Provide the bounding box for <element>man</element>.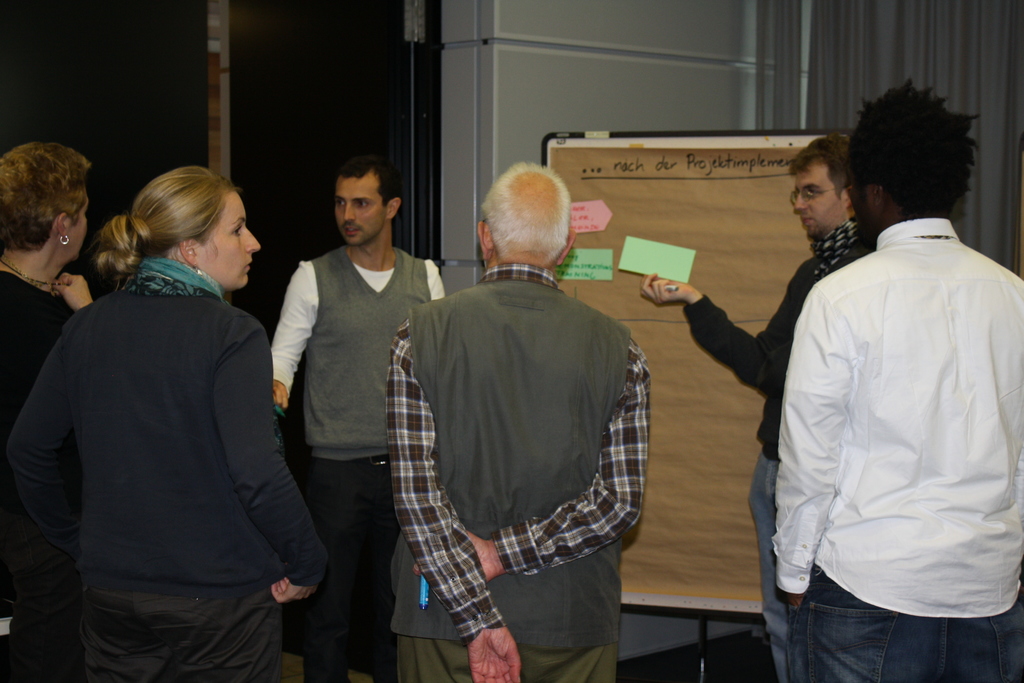
<region>637, 131, 880, 681</region>.
